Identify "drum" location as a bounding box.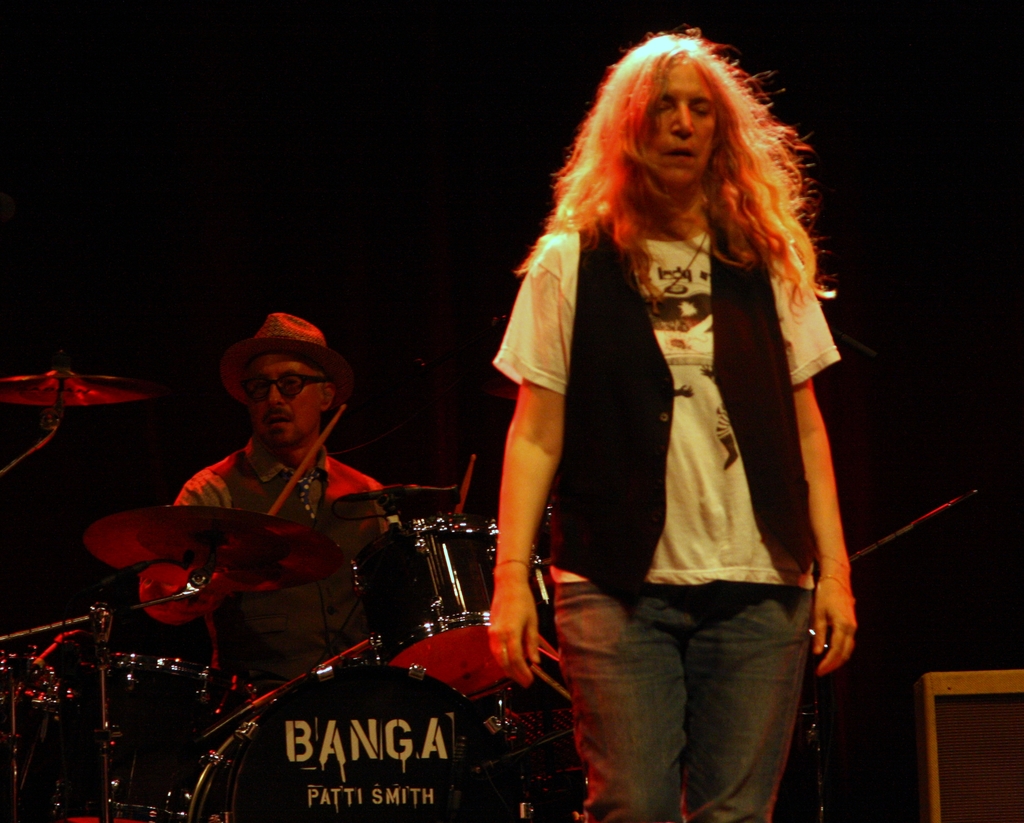
pyautogui.locateOnScreen(190, 660, 529, 822).
